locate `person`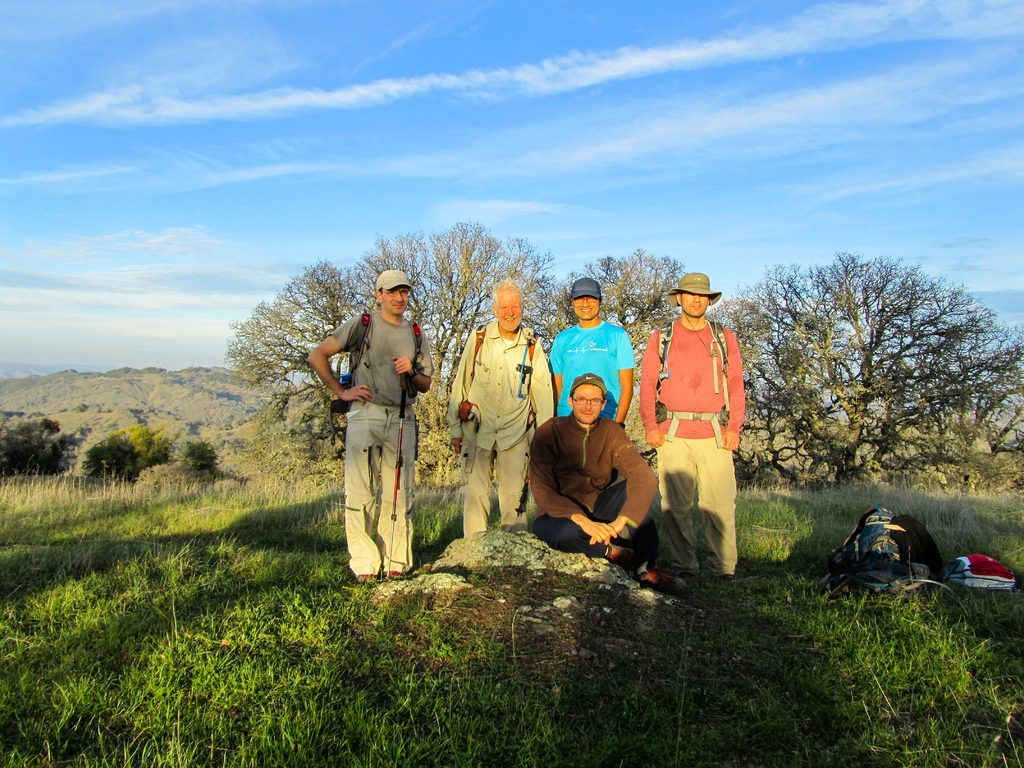
<bbox>440, 283, 558, 543</bbox>
